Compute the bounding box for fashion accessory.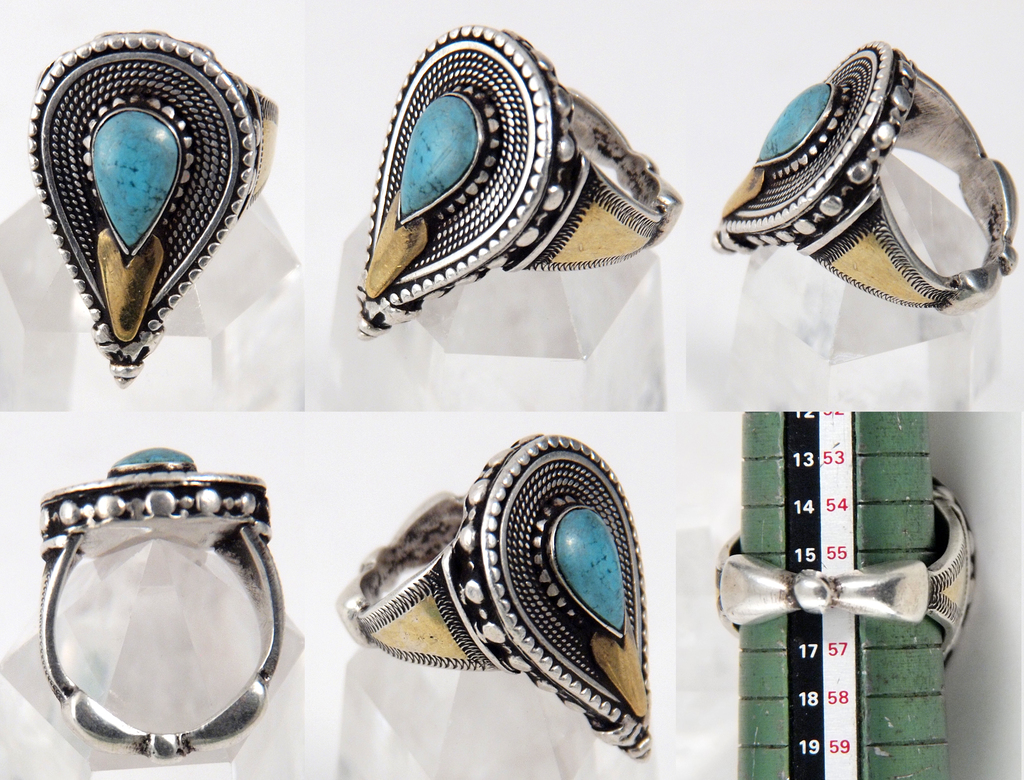
Rect(339, 432, 655, 761).
